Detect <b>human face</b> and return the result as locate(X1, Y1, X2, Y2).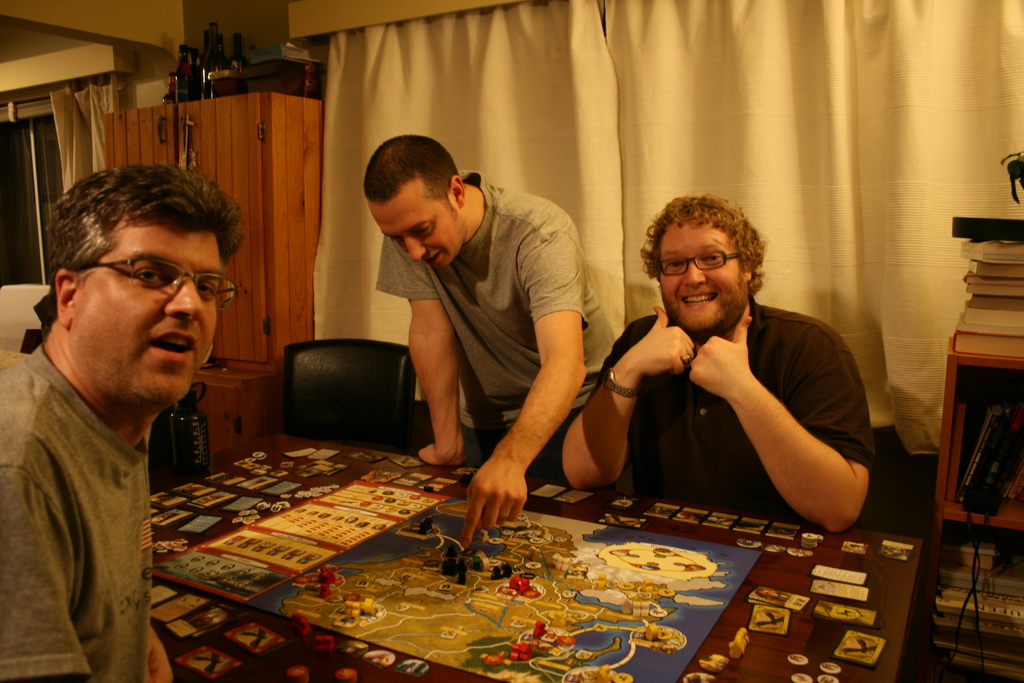
locate(73, 223, 221, 400).
